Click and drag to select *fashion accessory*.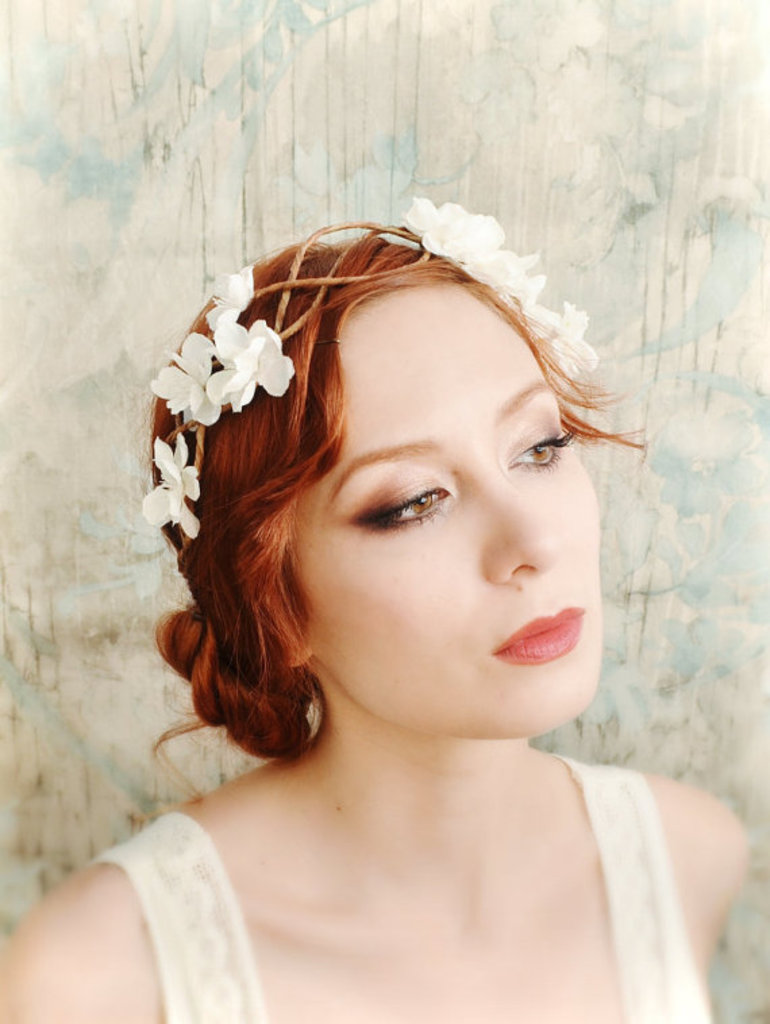
Selection: [138, 189, 597, 555].
